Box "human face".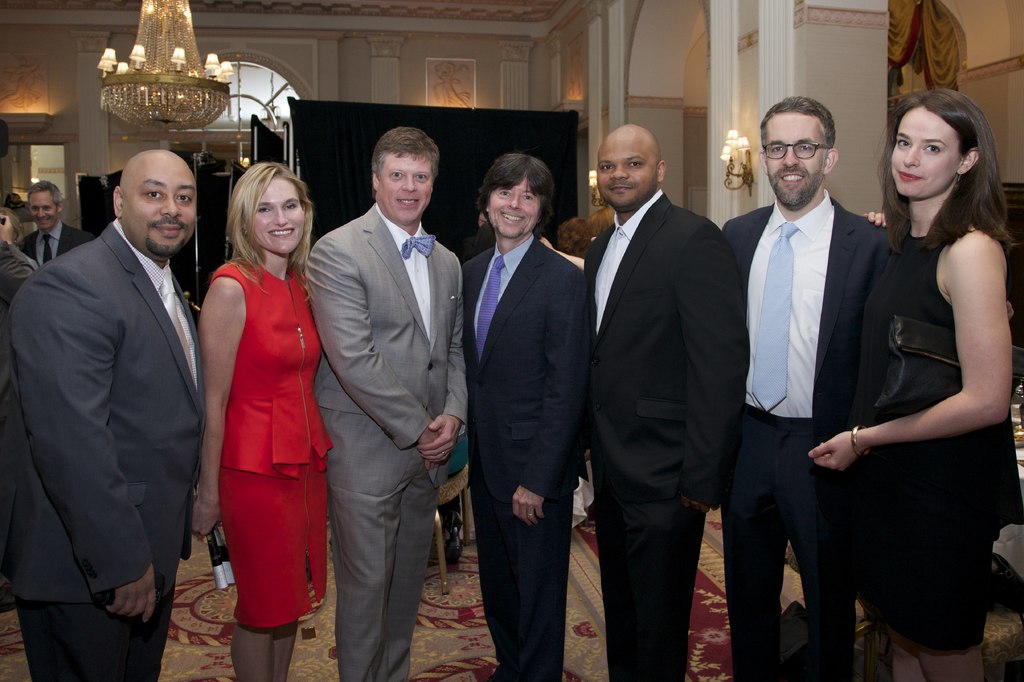
600, 132, 653, 203.
